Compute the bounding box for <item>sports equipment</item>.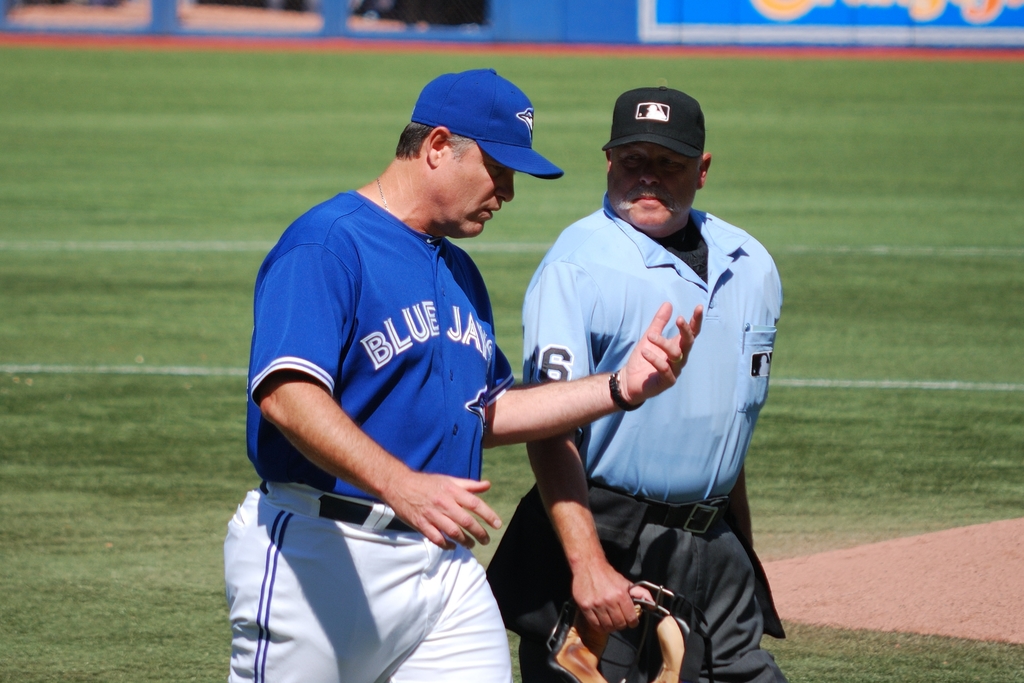
[415,68,565,183].
